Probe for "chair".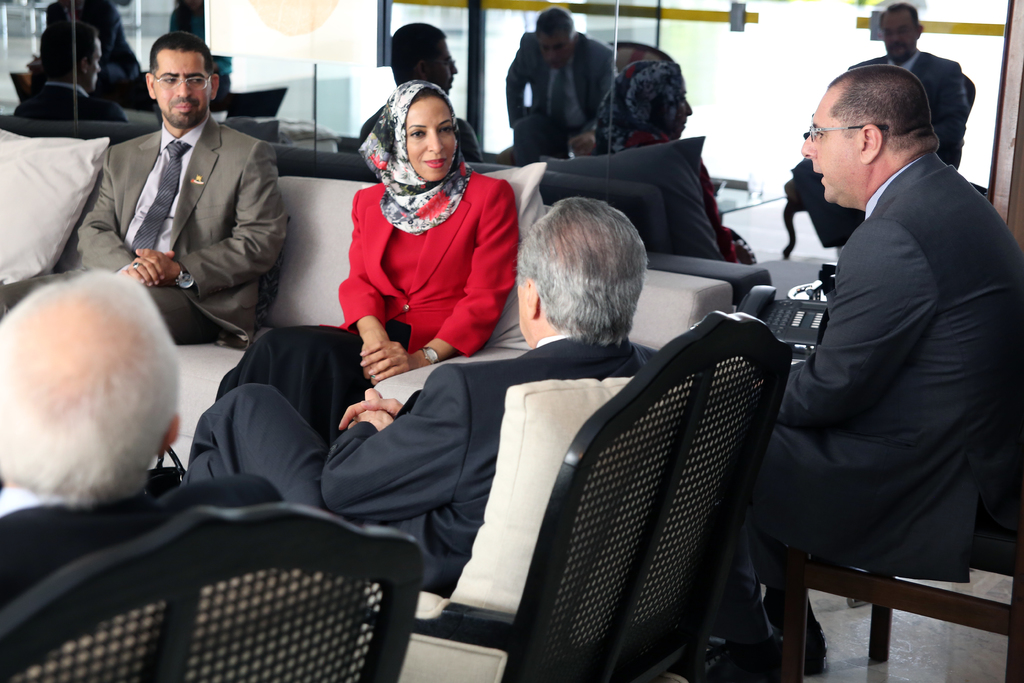
Probe result: <bbox>447, 284, 816, 682</bbox>.
